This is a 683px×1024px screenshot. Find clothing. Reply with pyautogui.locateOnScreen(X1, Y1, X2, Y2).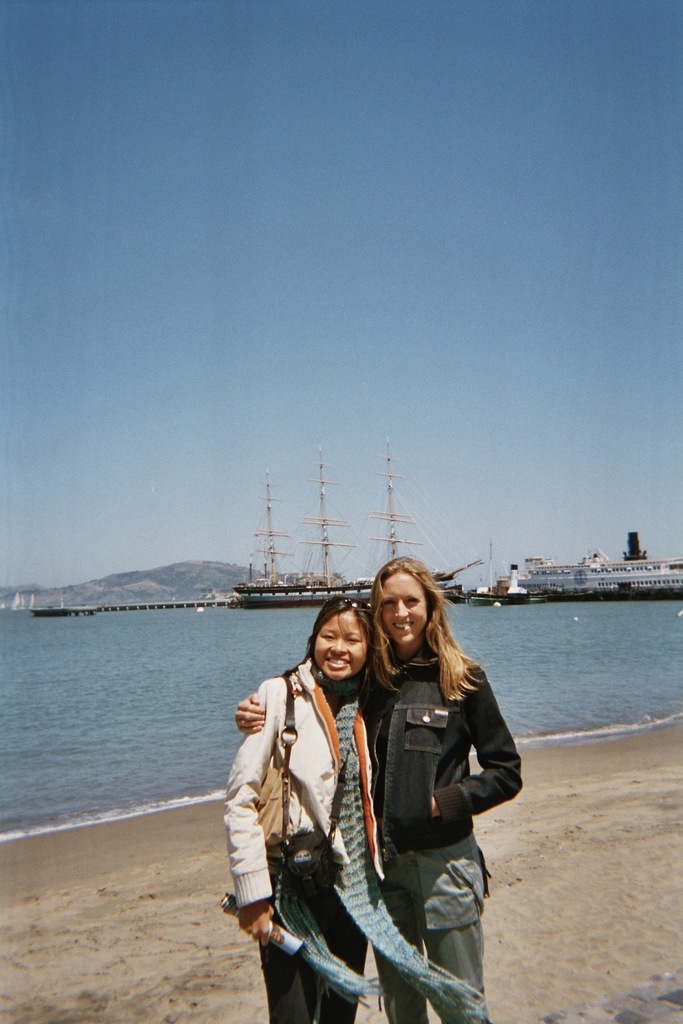
pyautogui.locateOnScreen(356, 643, 521, 1023).
